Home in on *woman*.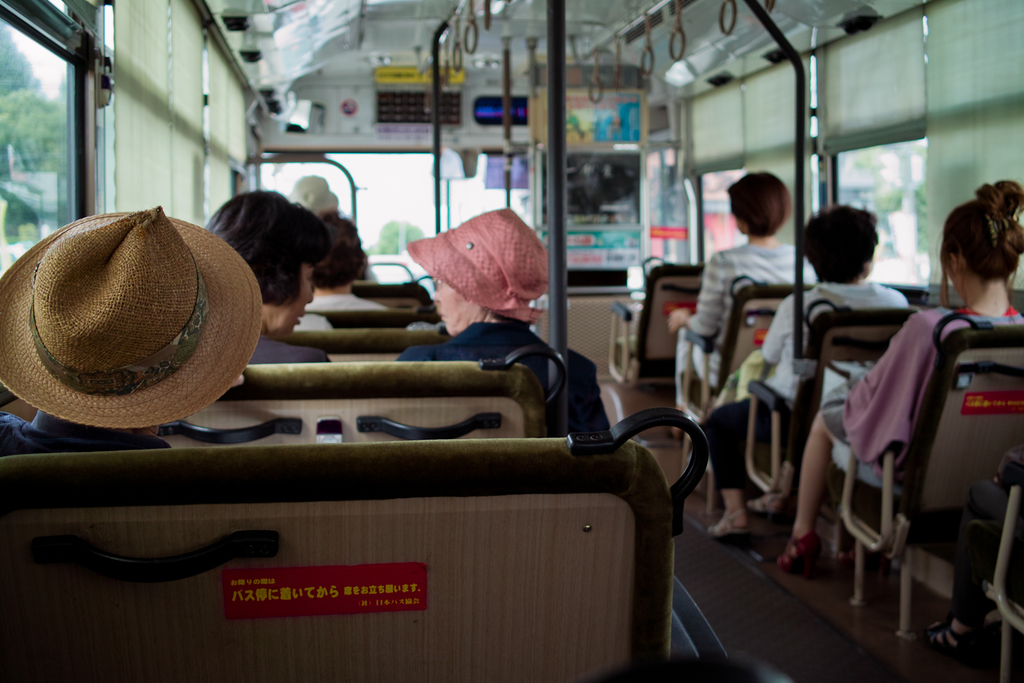
Homed in at {"x1": 769, "y1": 178, "x2": 1023, "y2": 572}.
